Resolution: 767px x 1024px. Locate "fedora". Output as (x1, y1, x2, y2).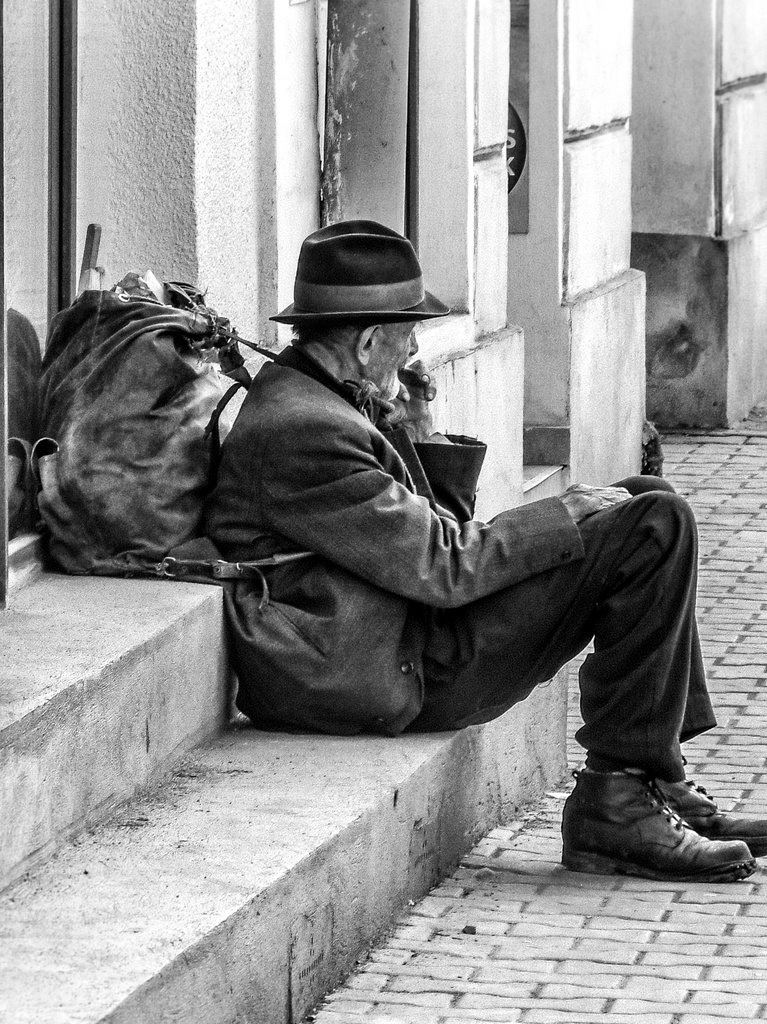
(261, 223, 451, 321).
